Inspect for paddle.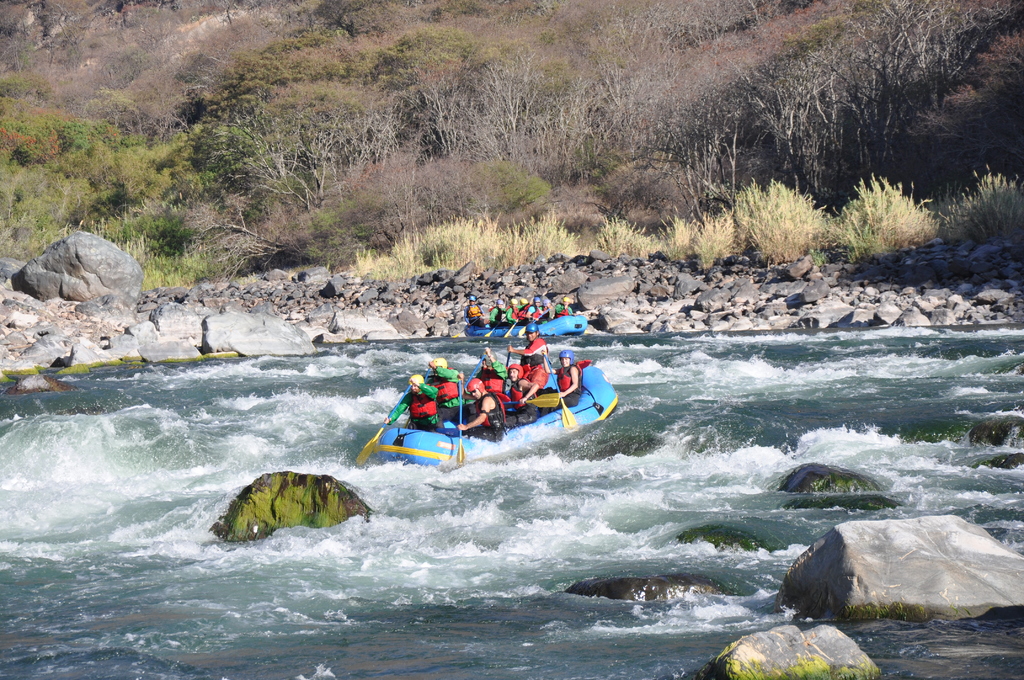
Inspection: Rect(543, 354, 577, 429).
